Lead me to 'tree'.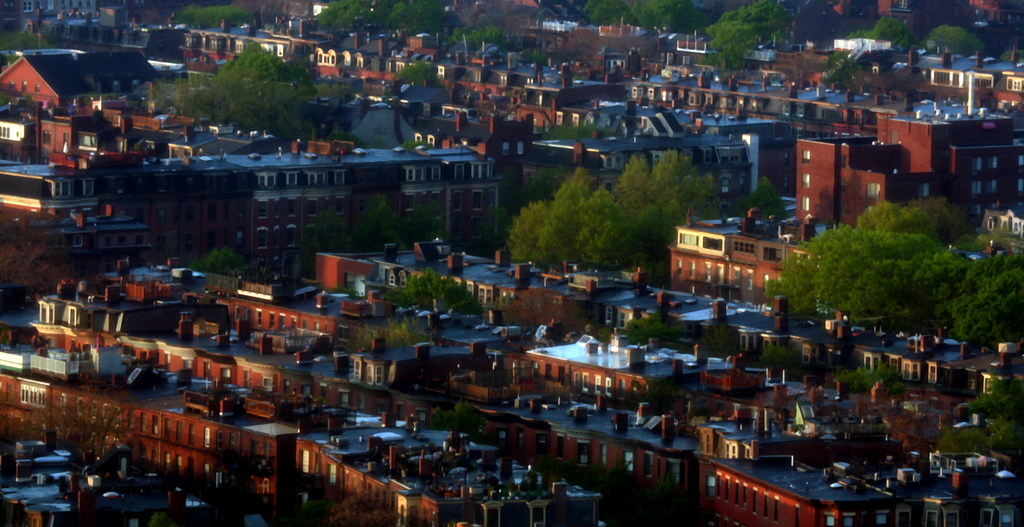
Lead to l=385, t=0, r=463, b=36.
